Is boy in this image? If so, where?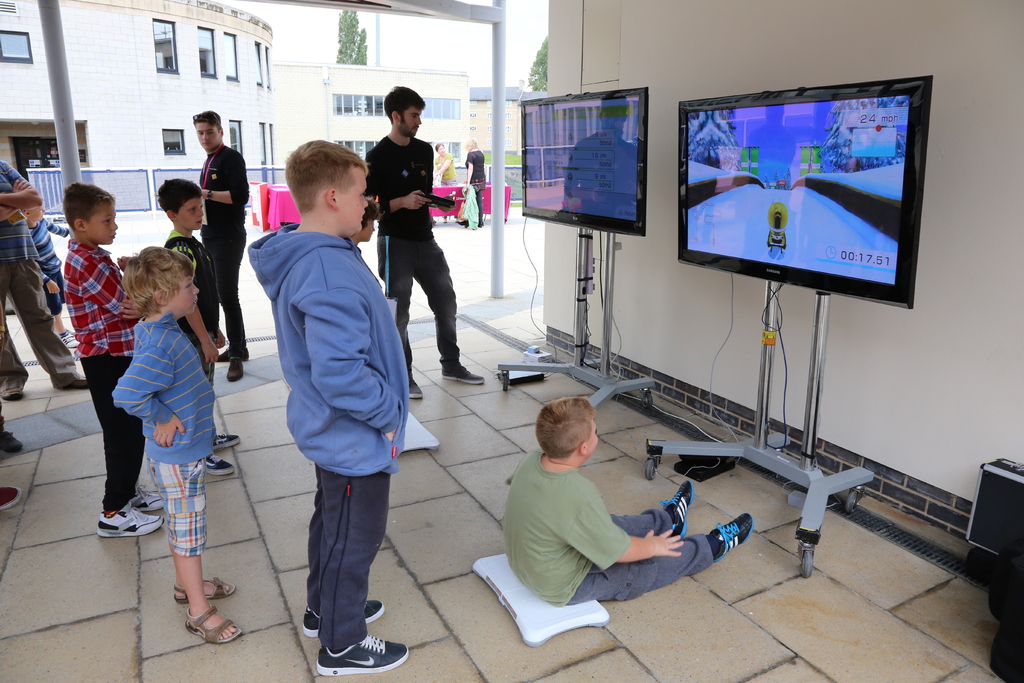
Yes, at box(484, 392, 707, 624).
